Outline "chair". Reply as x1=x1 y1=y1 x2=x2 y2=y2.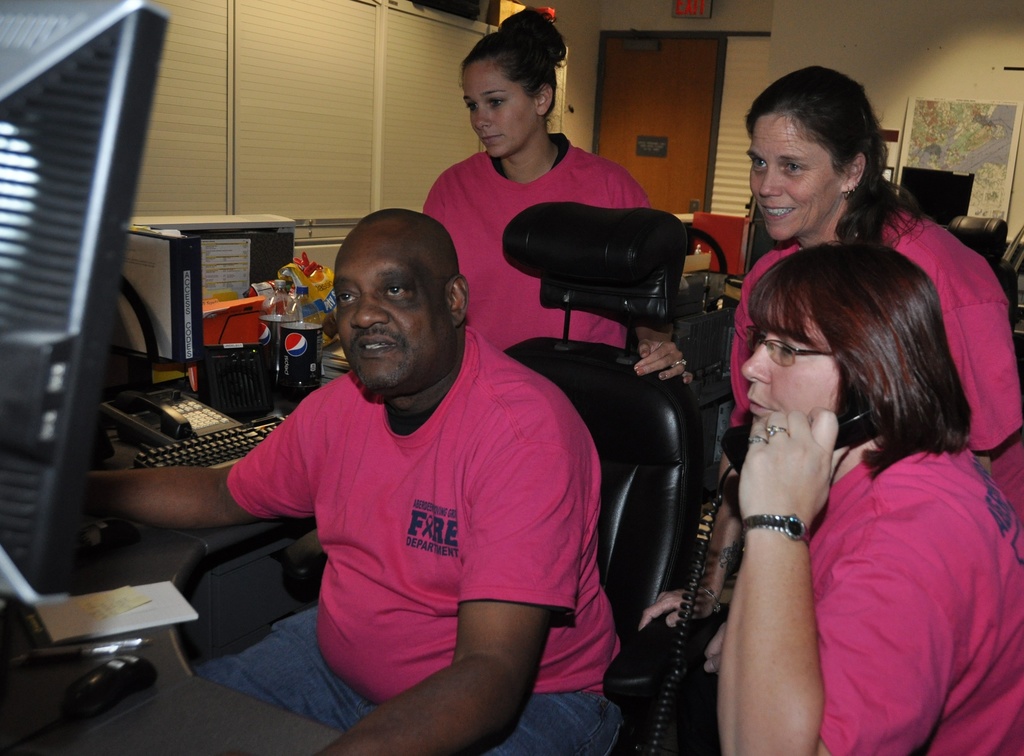
x1=947 y1=214 x2=1018 y2=337.
